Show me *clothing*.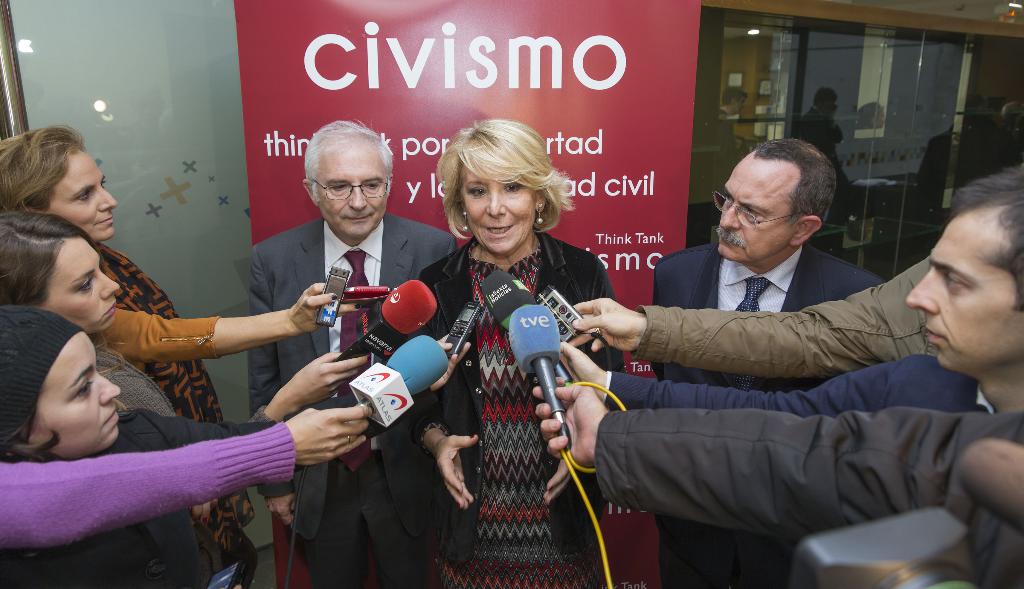
*clothing* is here: crop(245, 216, 459, 588).
